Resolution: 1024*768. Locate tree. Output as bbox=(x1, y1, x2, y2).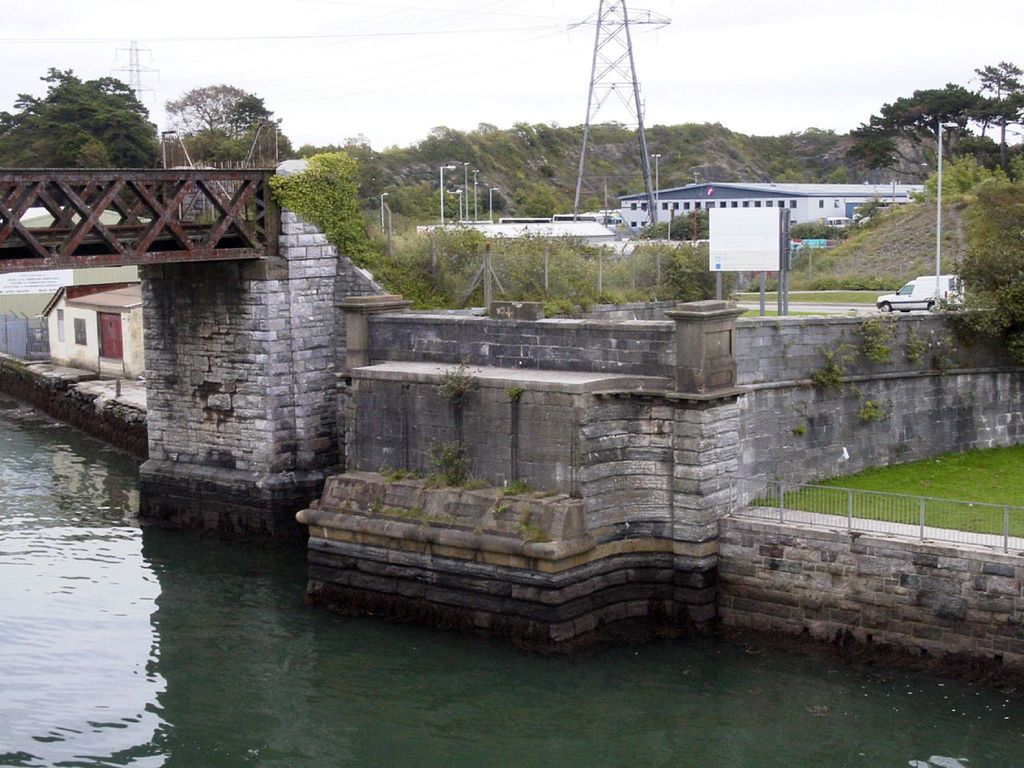
bbox=(159, 86, 295, 166).
